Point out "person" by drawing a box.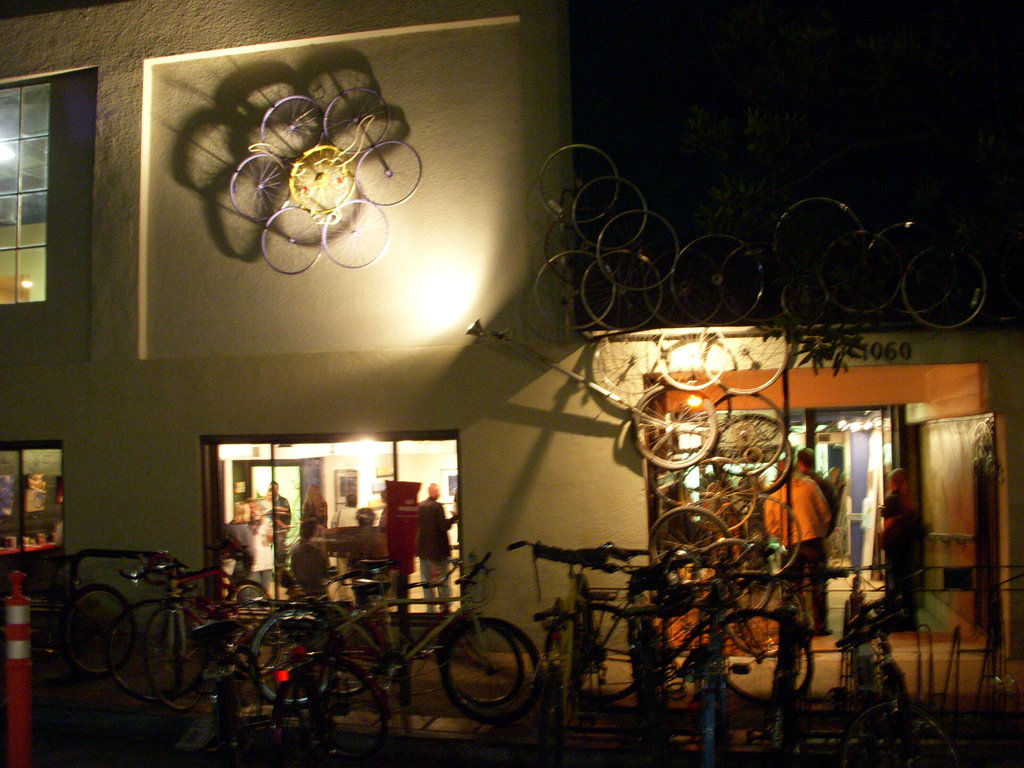
left=289, top=520, right=331, bottom=596.
